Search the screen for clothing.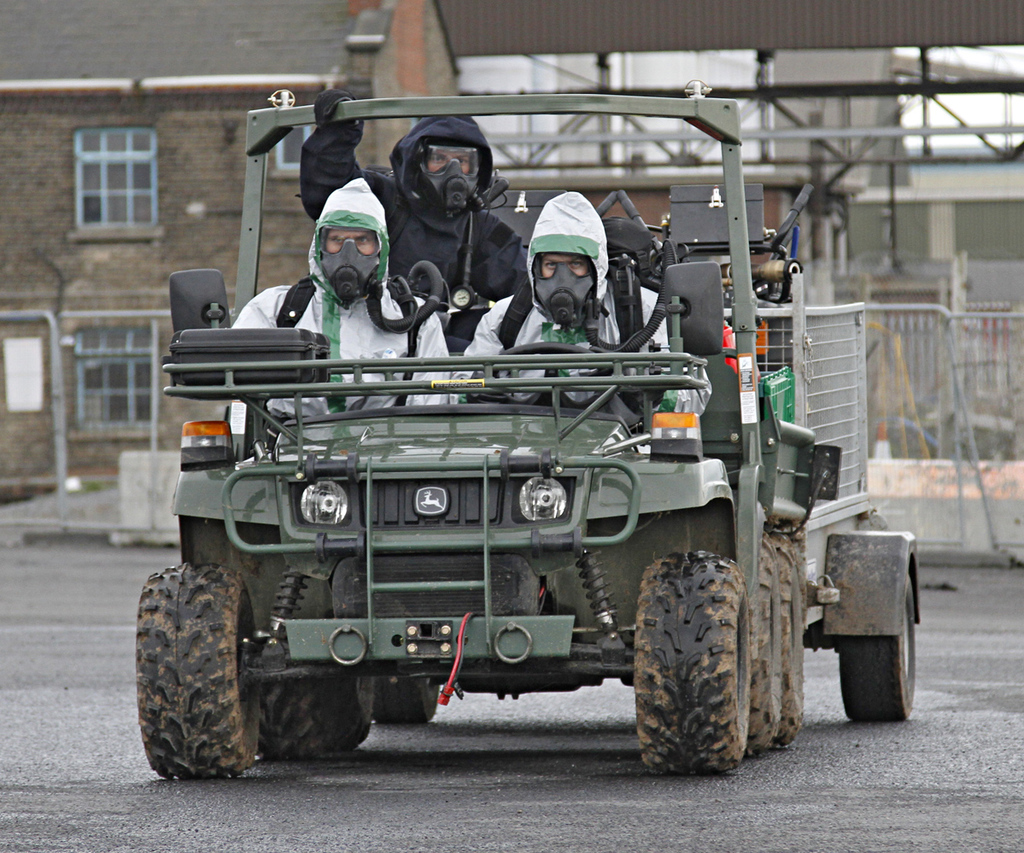
Found at 223,276,449,428.
